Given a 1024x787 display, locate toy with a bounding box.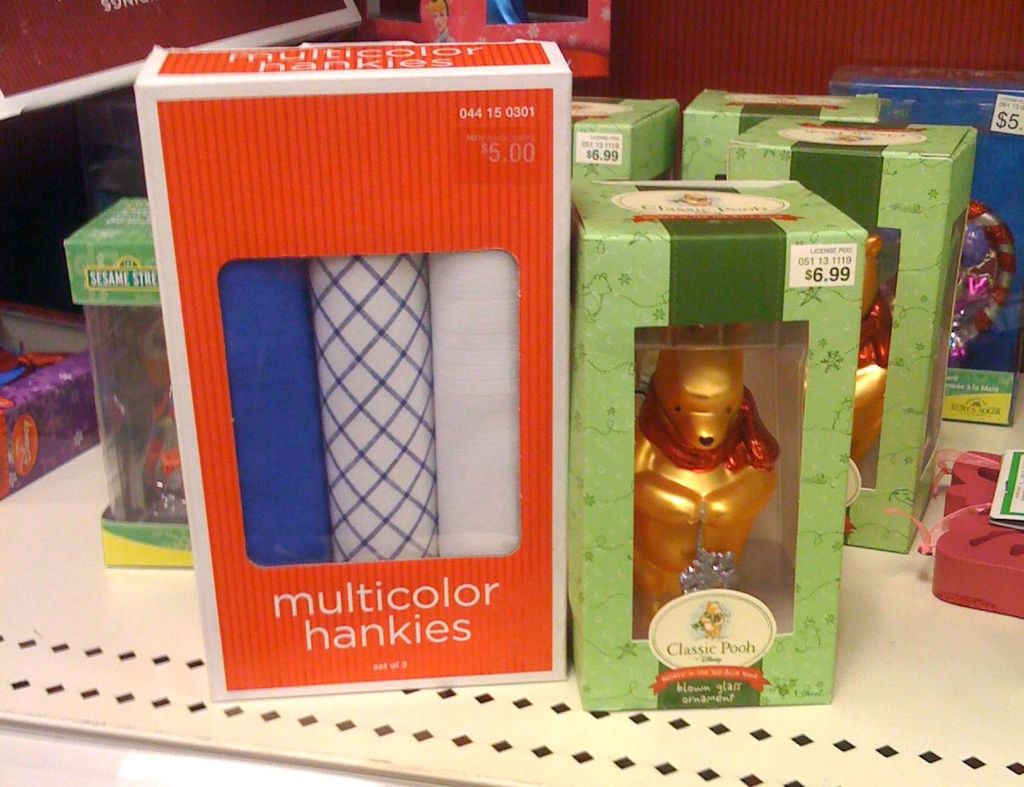
Located: [944,187,1004,364].
